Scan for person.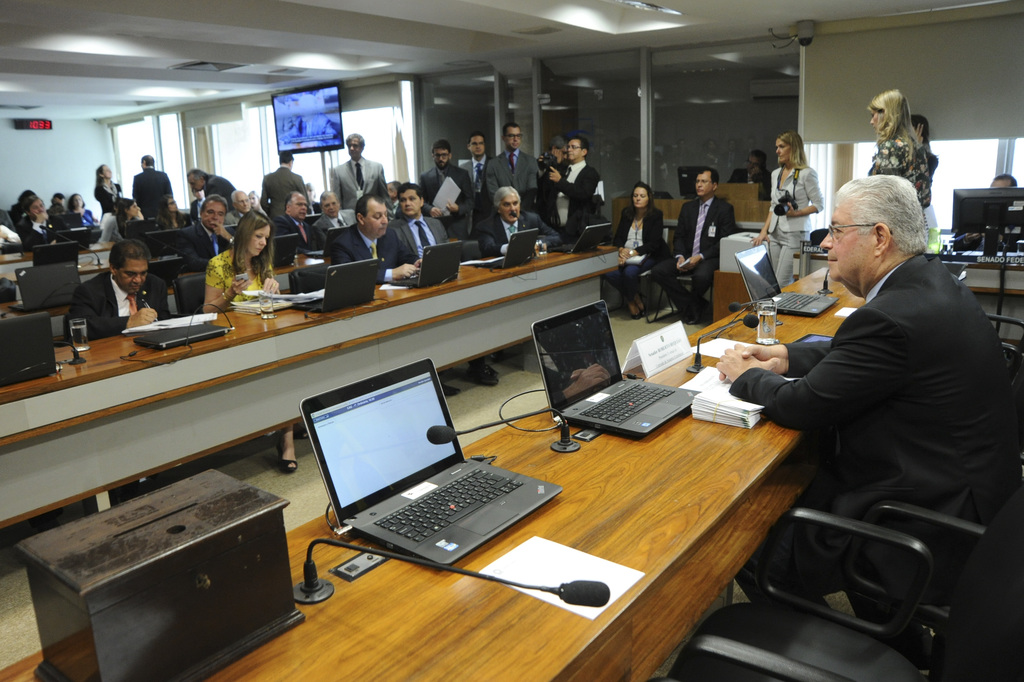
Scan result: (869,92,928,204).
